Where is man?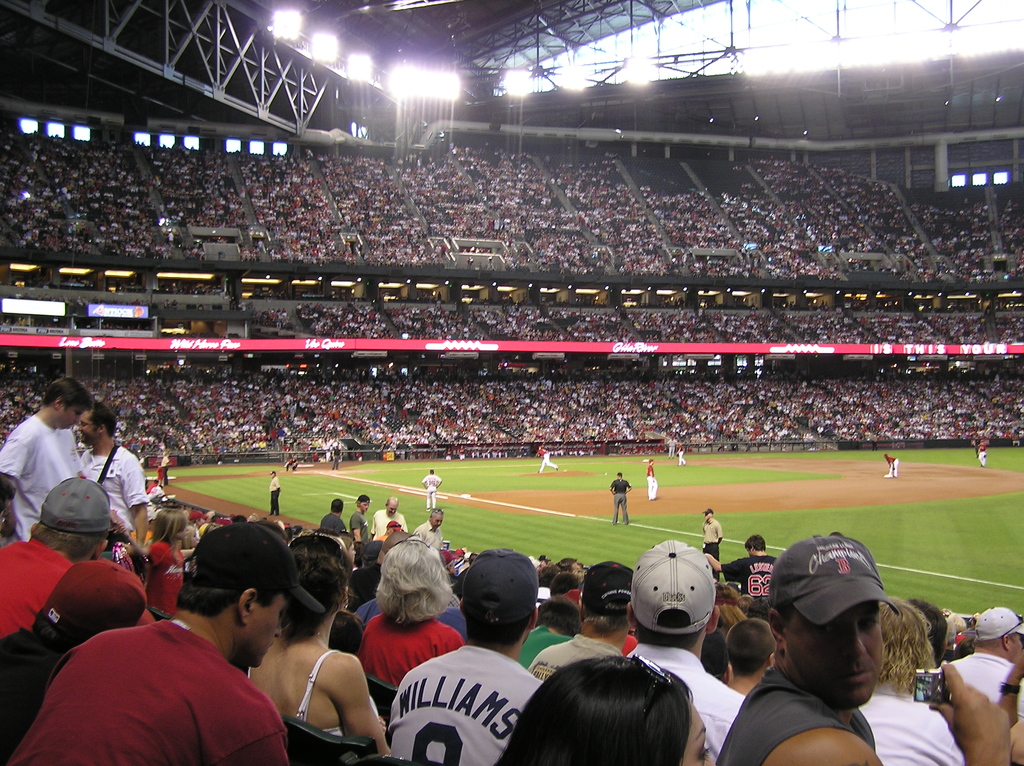
<box>698,508,723,557</box>.
